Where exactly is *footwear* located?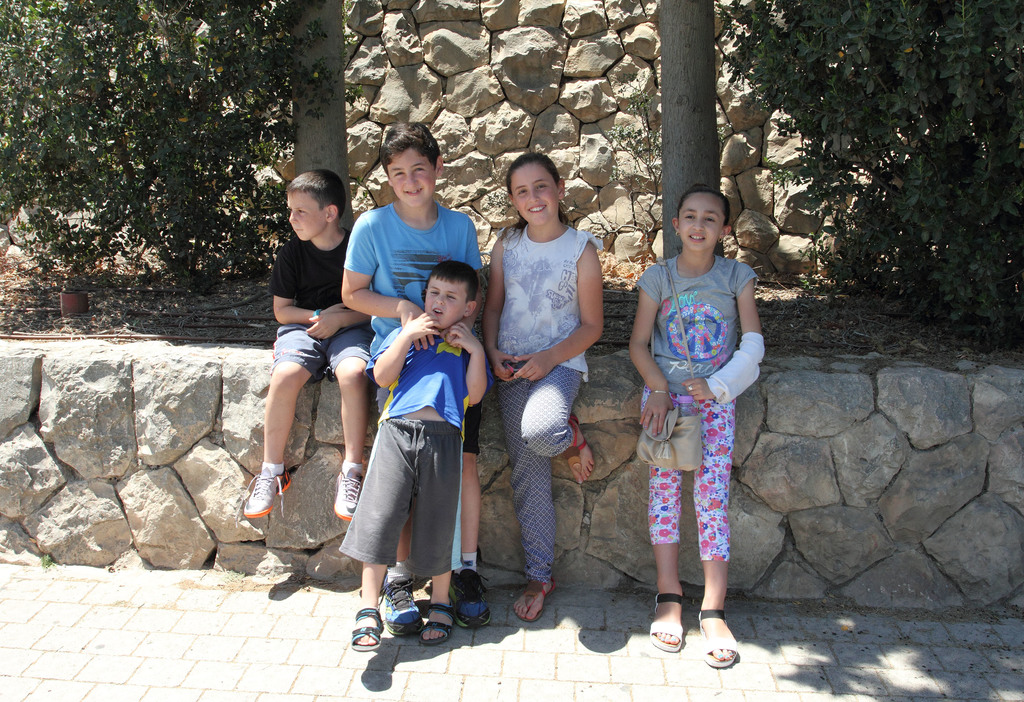
Its bounding box is region(563, 414, 596, 489).
